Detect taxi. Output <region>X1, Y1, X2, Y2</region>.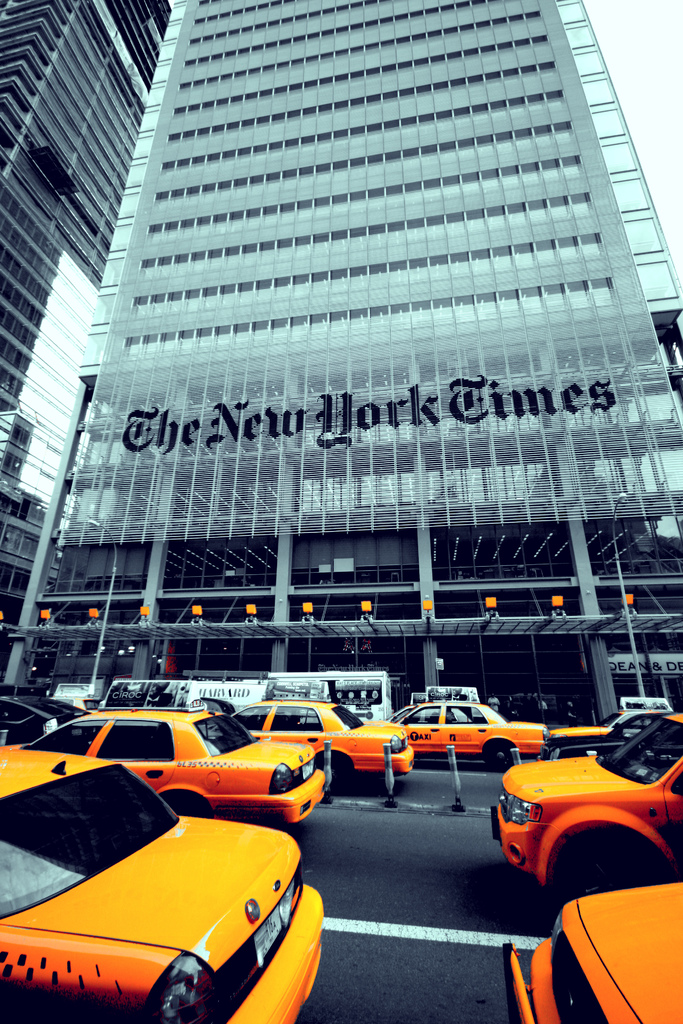
<region>491, 709, 682, 892</region>.
